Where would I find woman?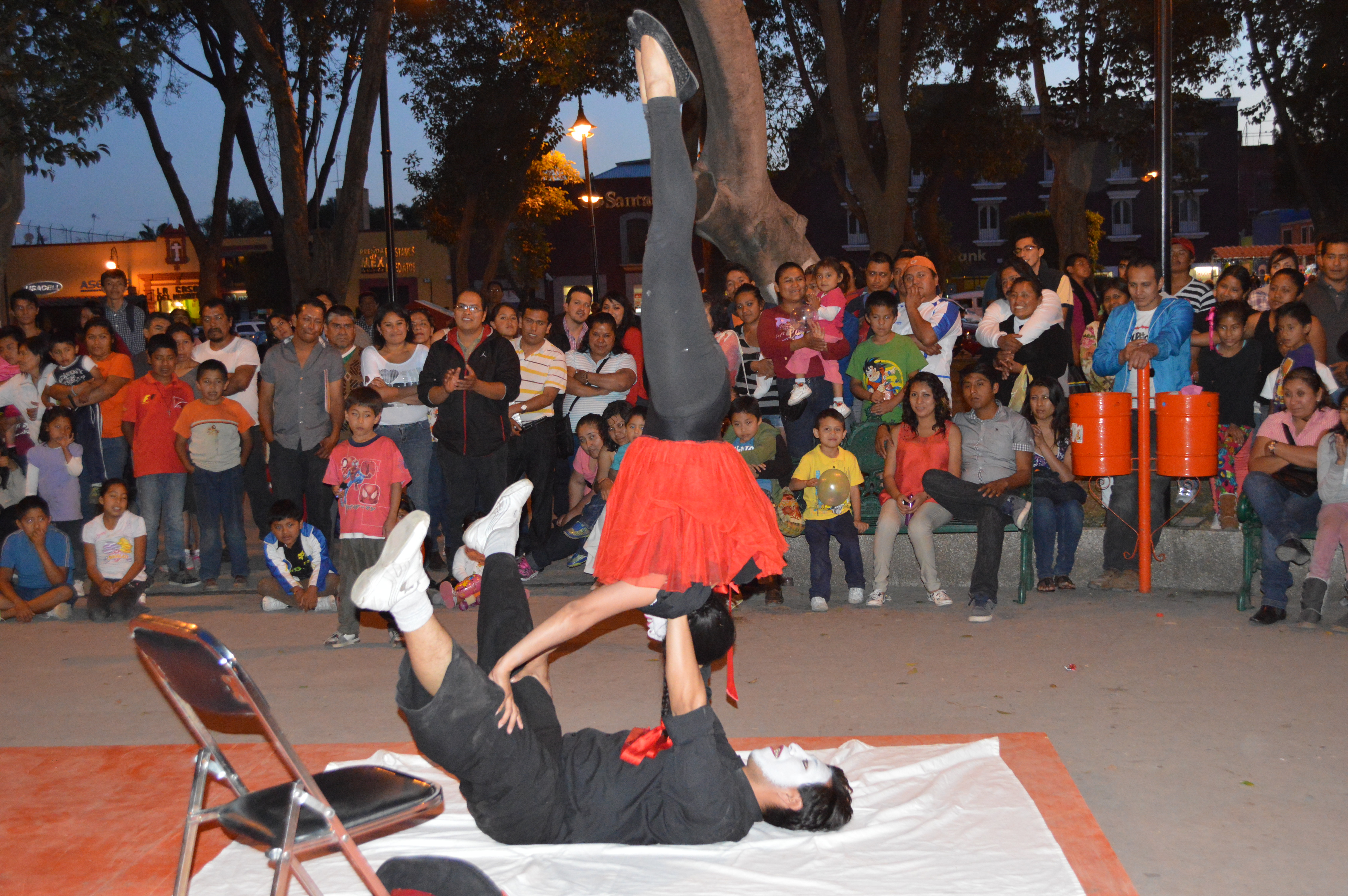
At <bbox>47, 97, 68, 165</bbox>.
